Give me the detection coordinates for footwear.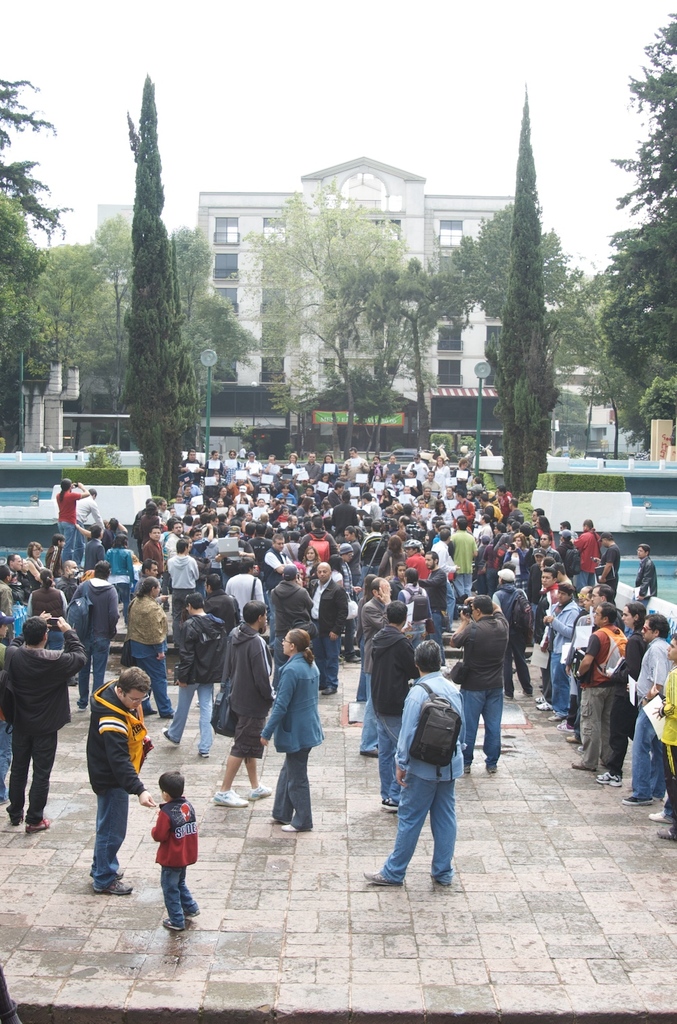
crop(382, 798, 419, 819).
